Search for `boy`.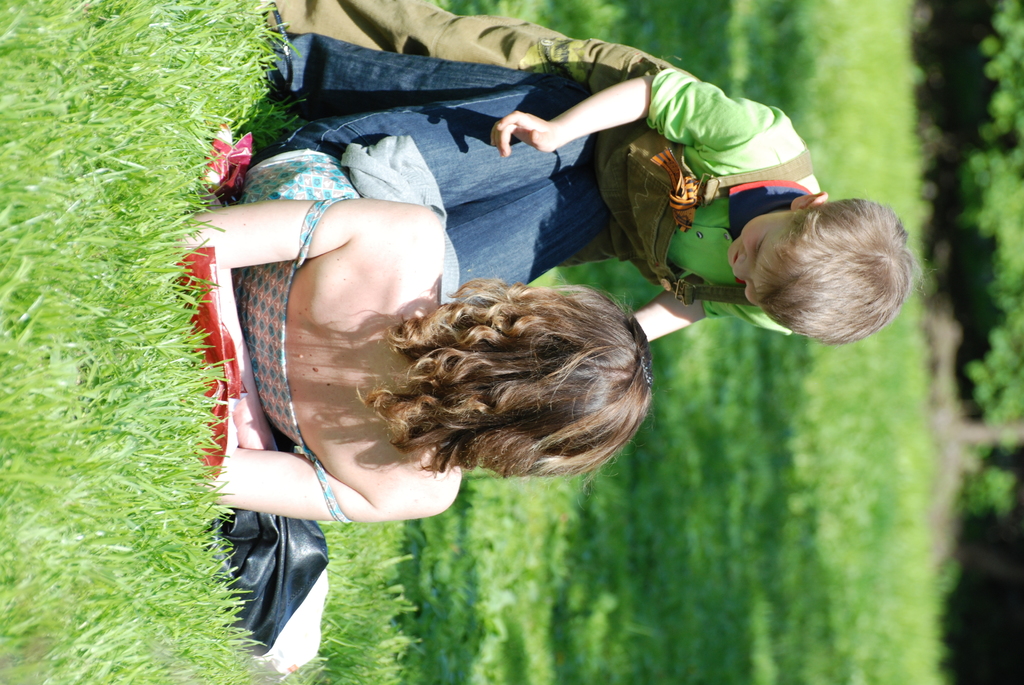
Found at pyautogui.locateOnScreen(251, 0, 948, 345).
